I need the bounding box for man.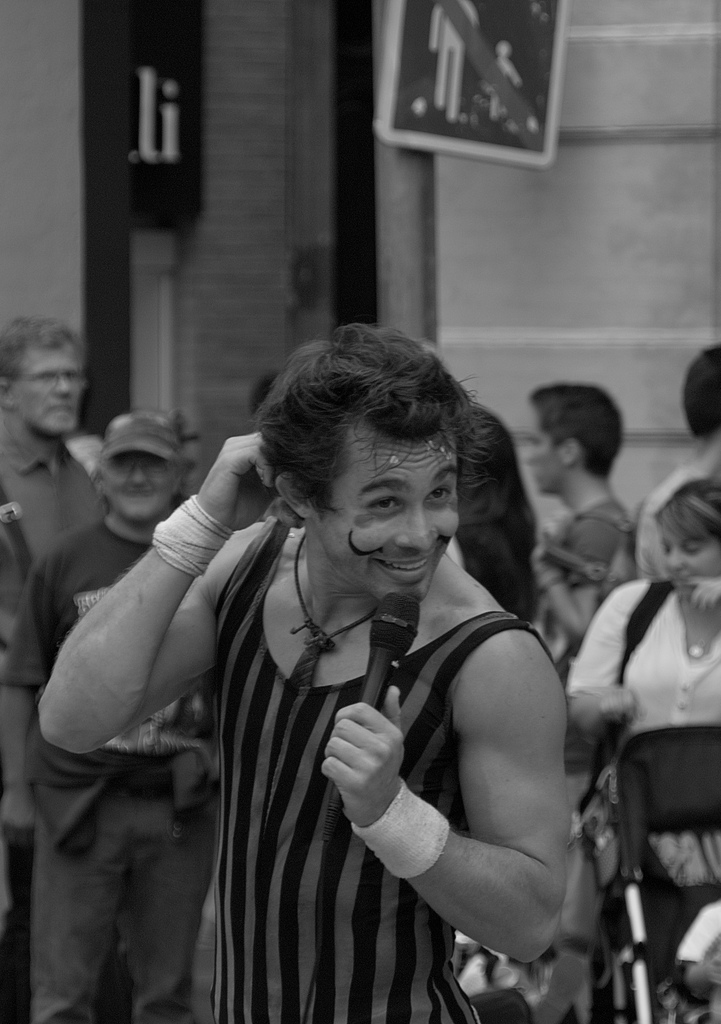
Here it is: bbox=[42, 323, 576, 1023].
